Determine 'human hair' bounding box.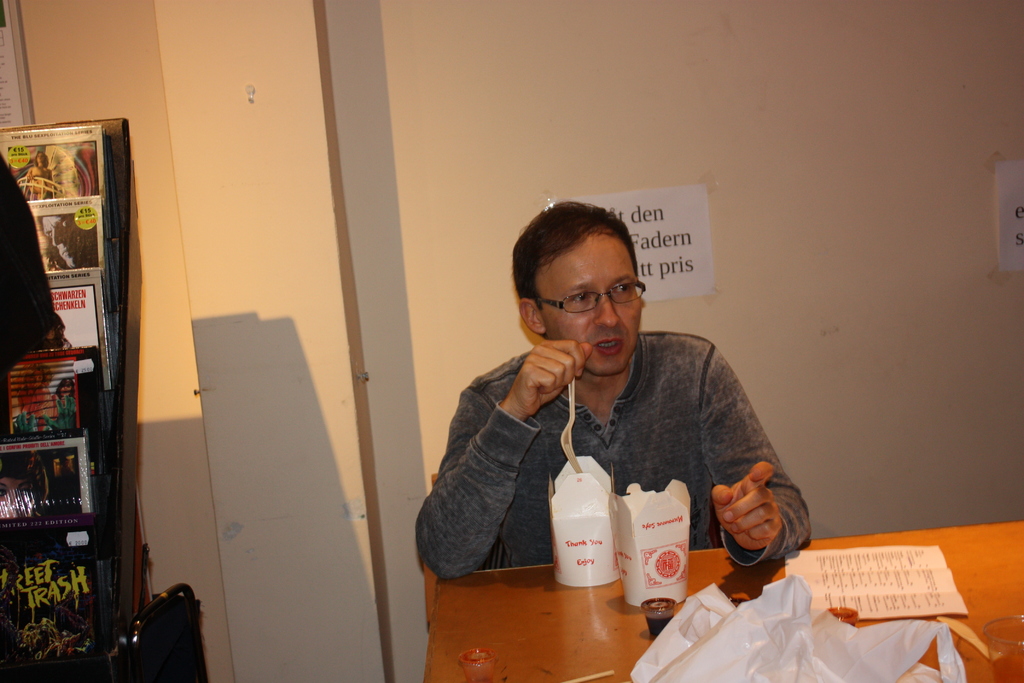
Determined: x1=514 y1=203 x2=651 y2=351.
